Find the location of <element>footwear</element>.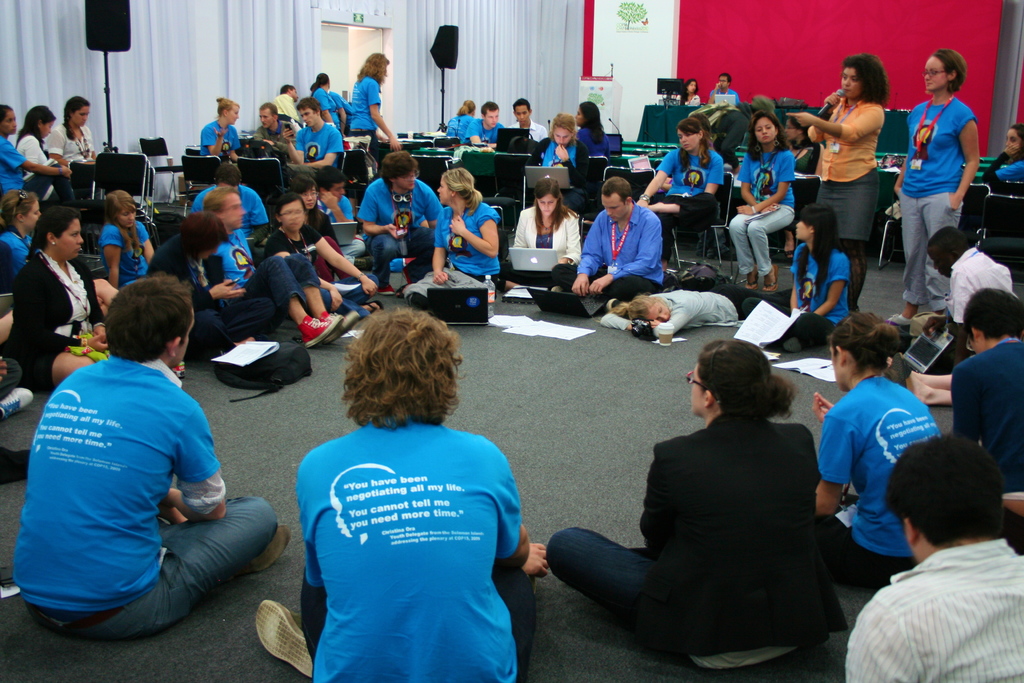
Location: 299,317,337,345.
